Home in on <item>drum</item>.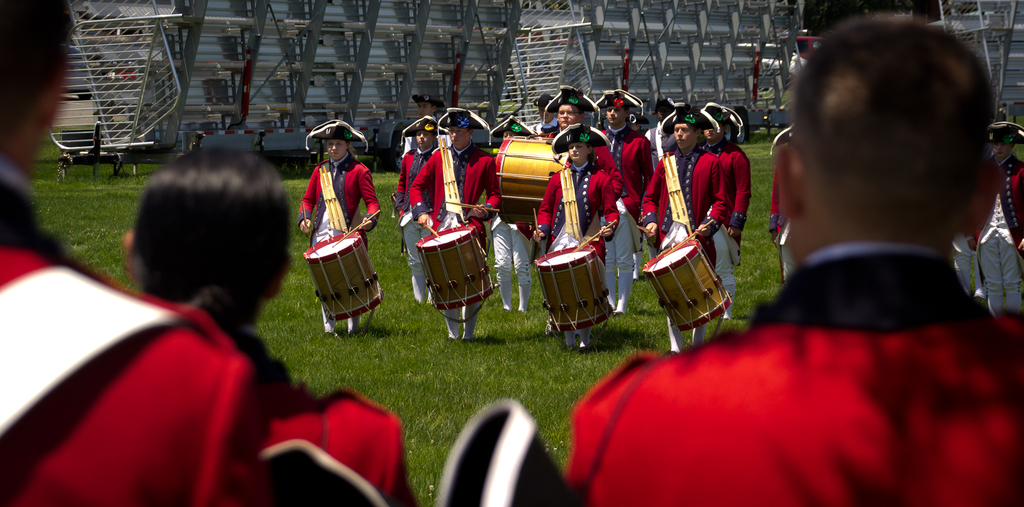
Homed in at 644, 239, 733, 332.
